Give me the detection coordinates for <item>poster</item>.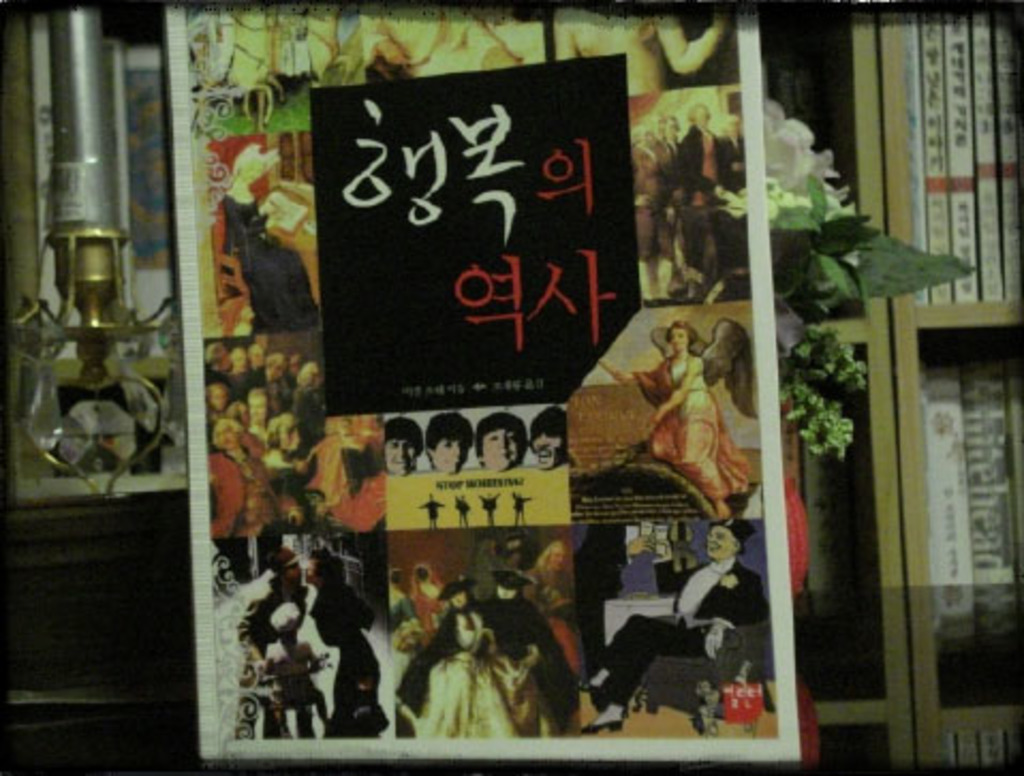
[x1=160, y1=0, x2=804, y2=761].
